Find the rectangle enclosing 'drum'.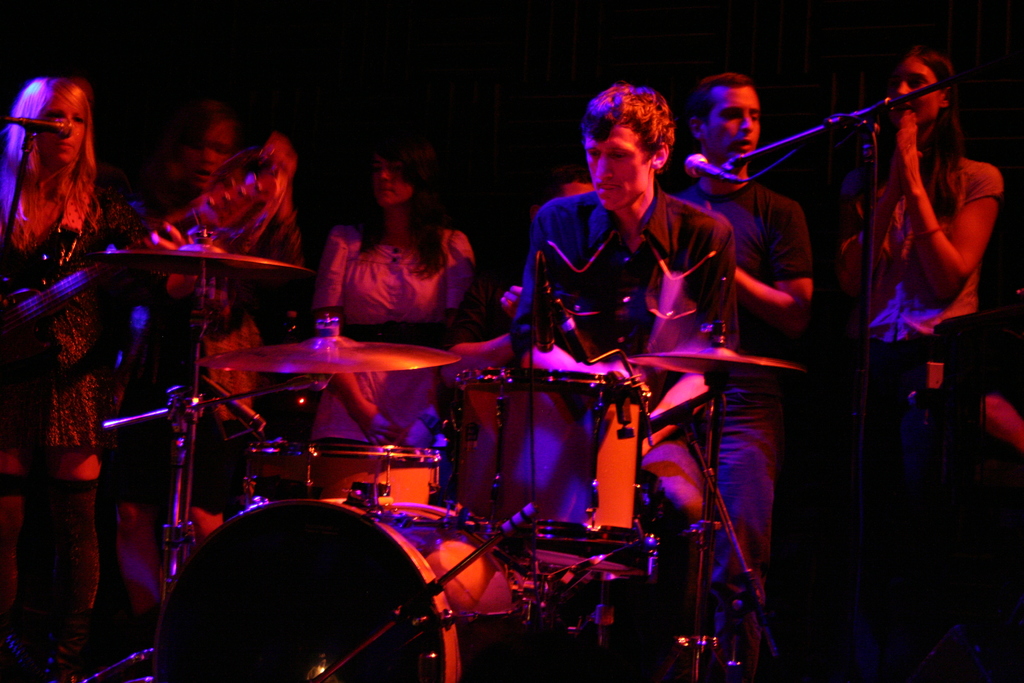
315, 441, 440, 511.
